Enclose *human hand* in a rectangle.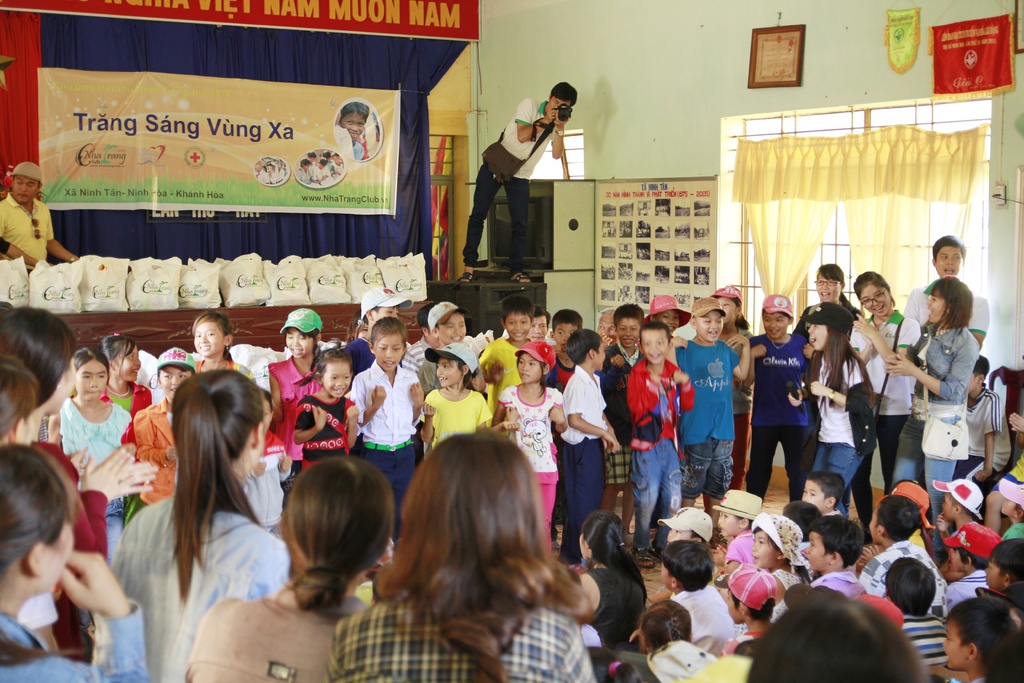
<bbox>38, 541, 118, 643</bbox>.
